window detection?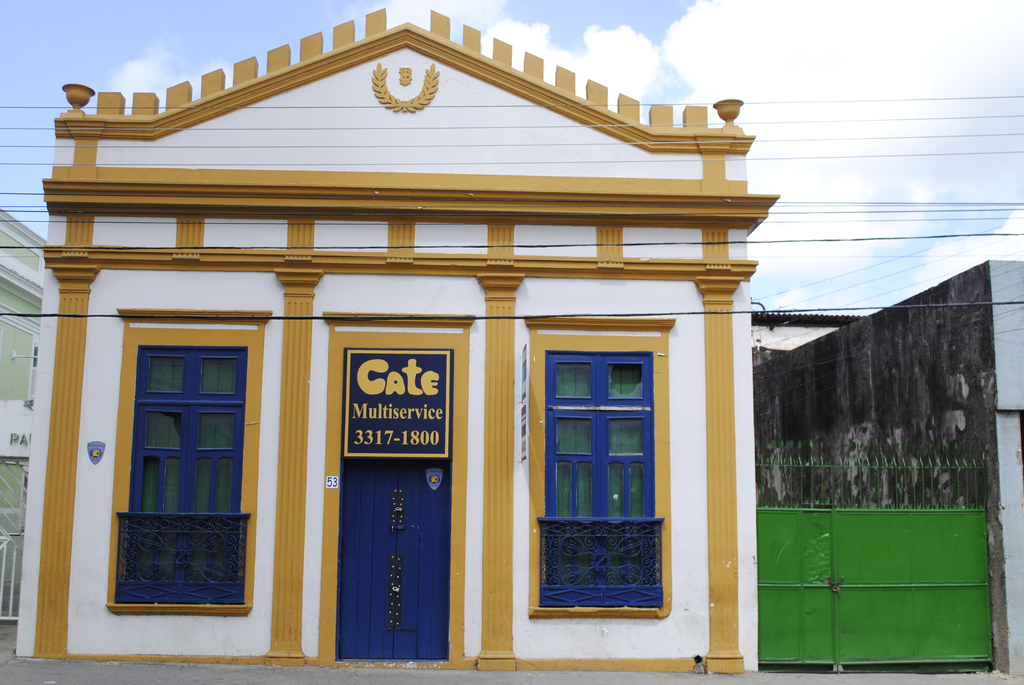
x1=135, y1=350, x2=245, y2=510
